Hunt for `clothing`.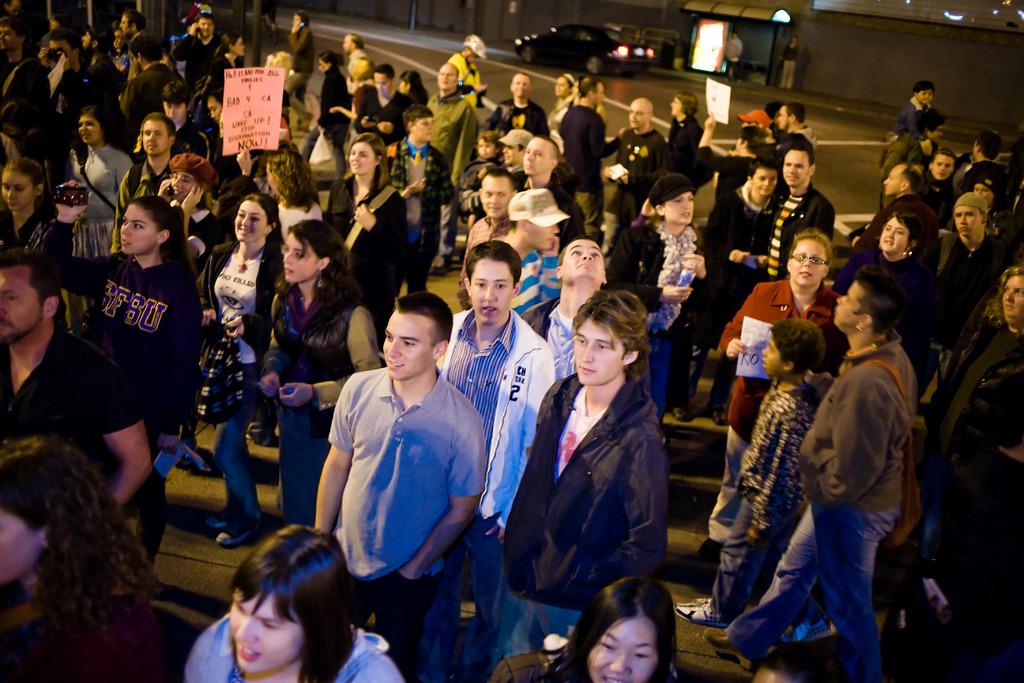
Hunted down at 880:128:940:206.
